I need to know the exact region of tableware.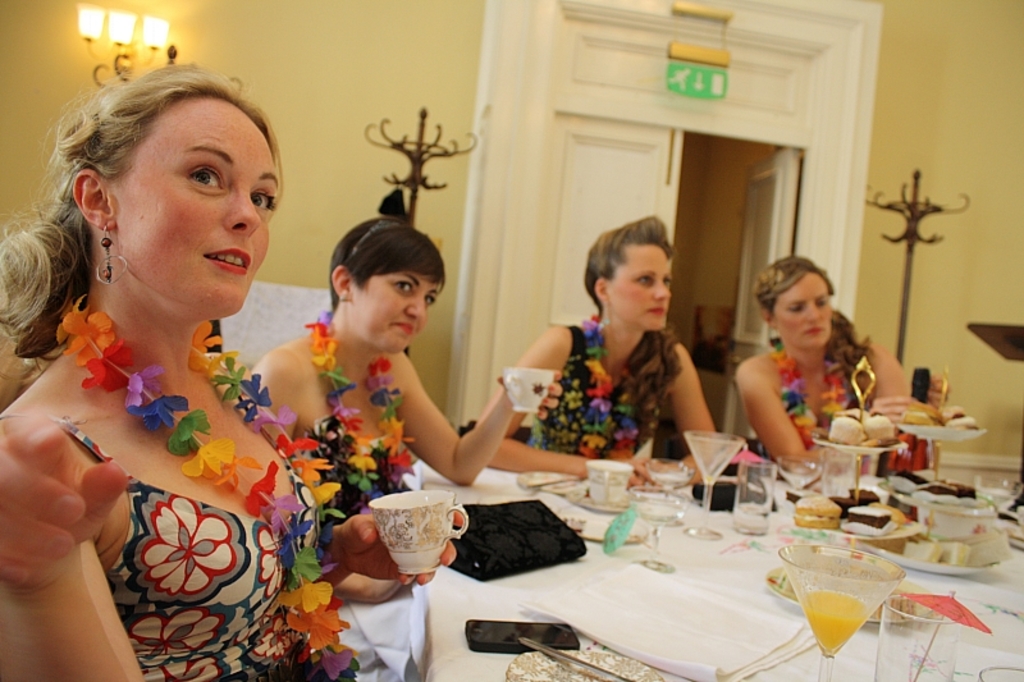
Region: x1=810, y1=353, x2=915, y2=554.
